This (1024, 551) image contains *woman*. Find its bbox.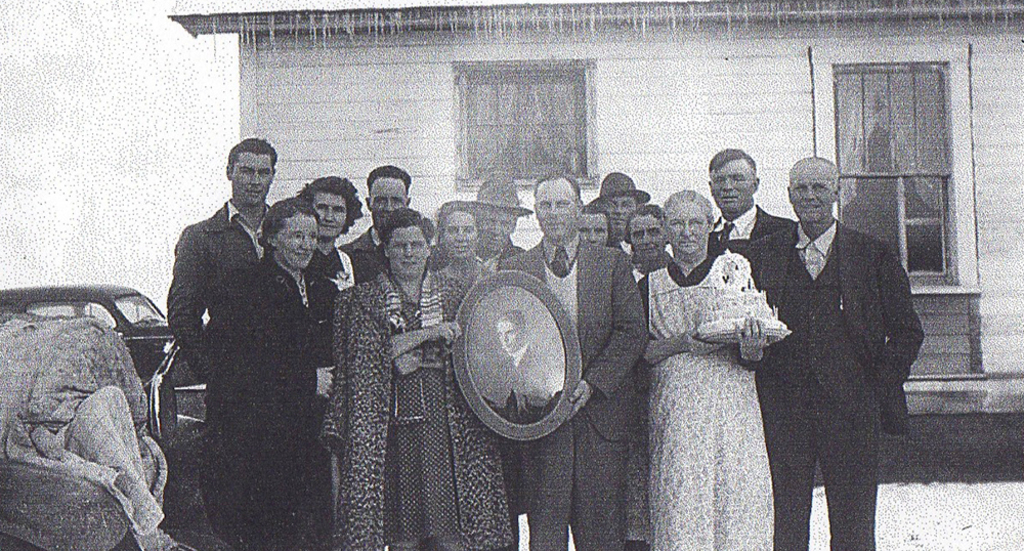
BBox(631, 187, 779, 550).
